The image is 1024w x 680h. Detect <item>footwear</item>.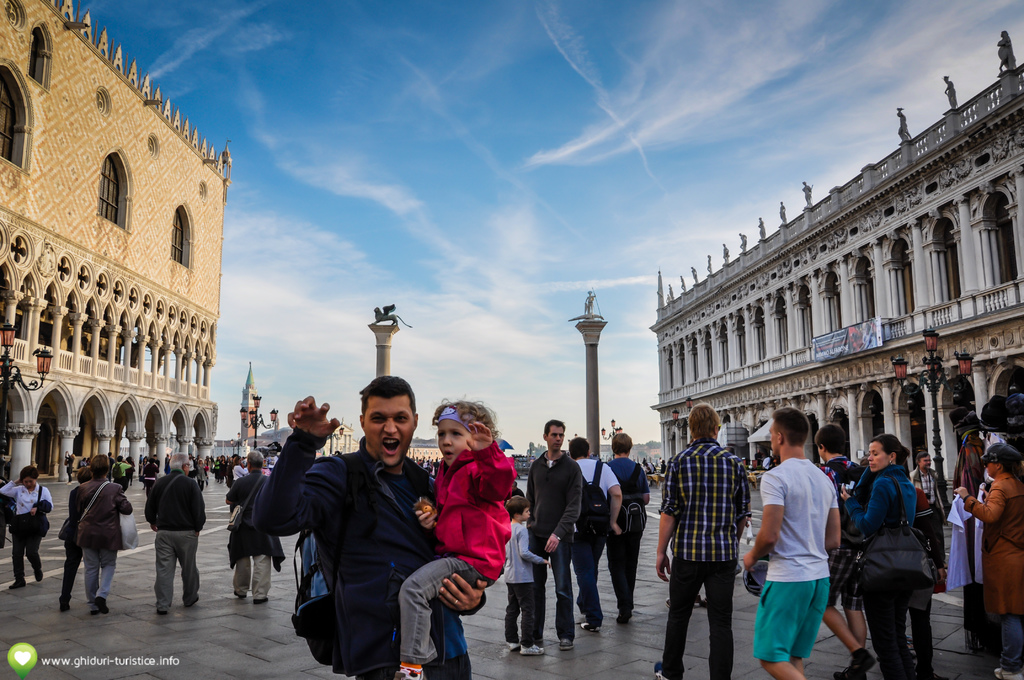
Detection: {"x1": 693, "y1": 595, "x2": 702, "y2": 606}.
